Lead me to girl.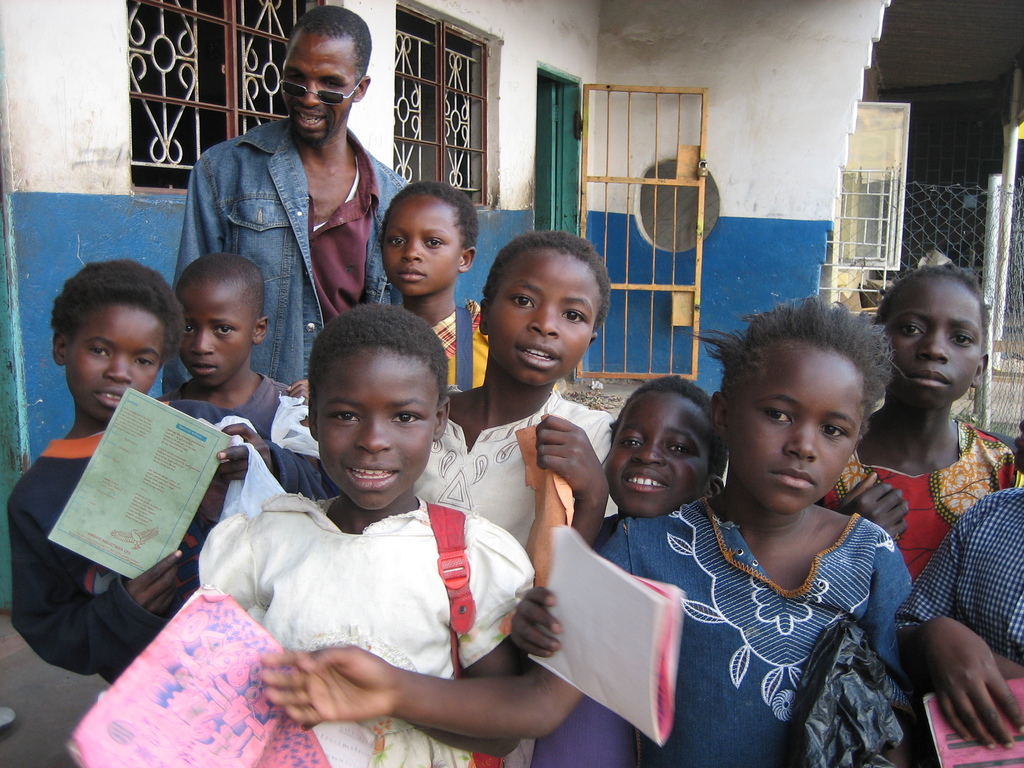
Lead to 13,257,250,680.
